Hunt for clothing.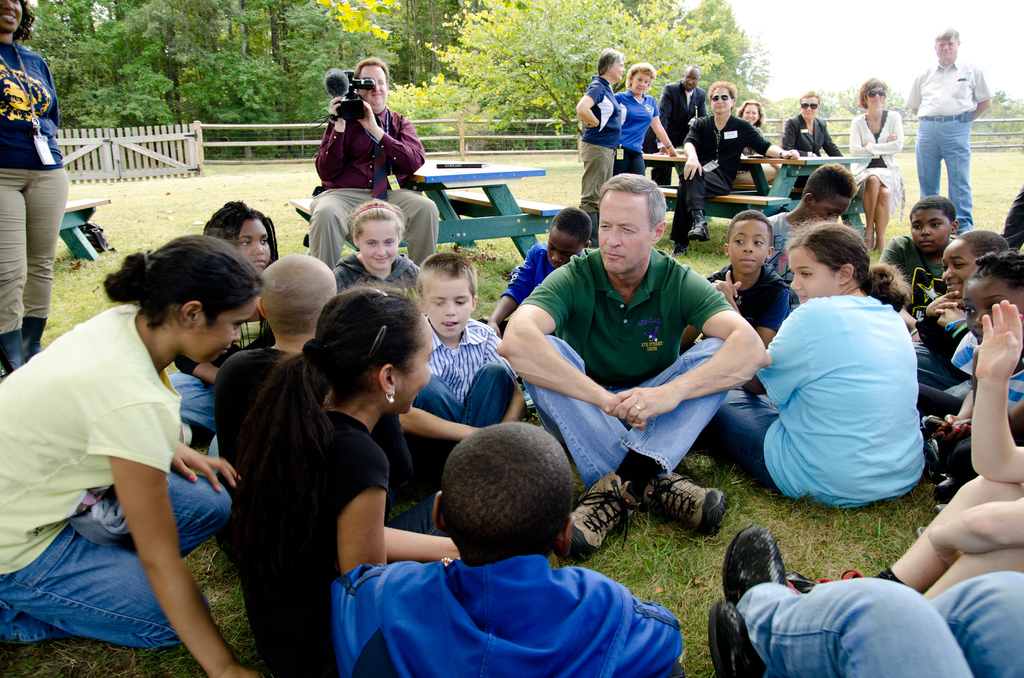
Hunted down at bbox=(0, 309, 228, 640).
